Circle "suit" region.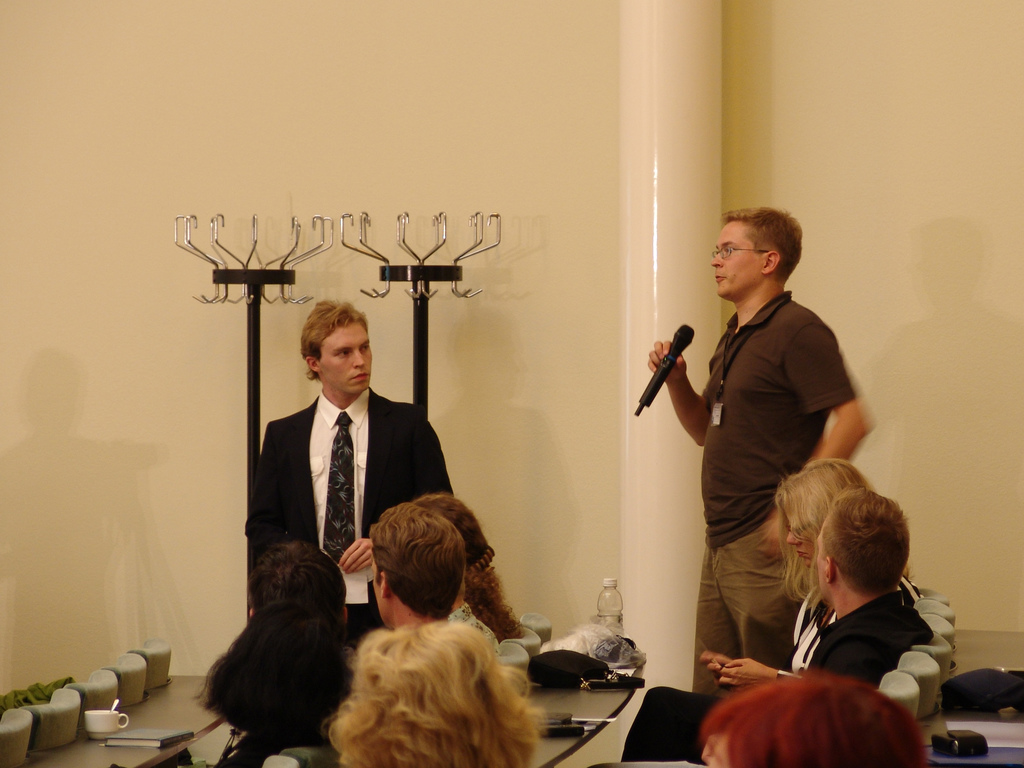
Region: (246, 387, 453, 647).
